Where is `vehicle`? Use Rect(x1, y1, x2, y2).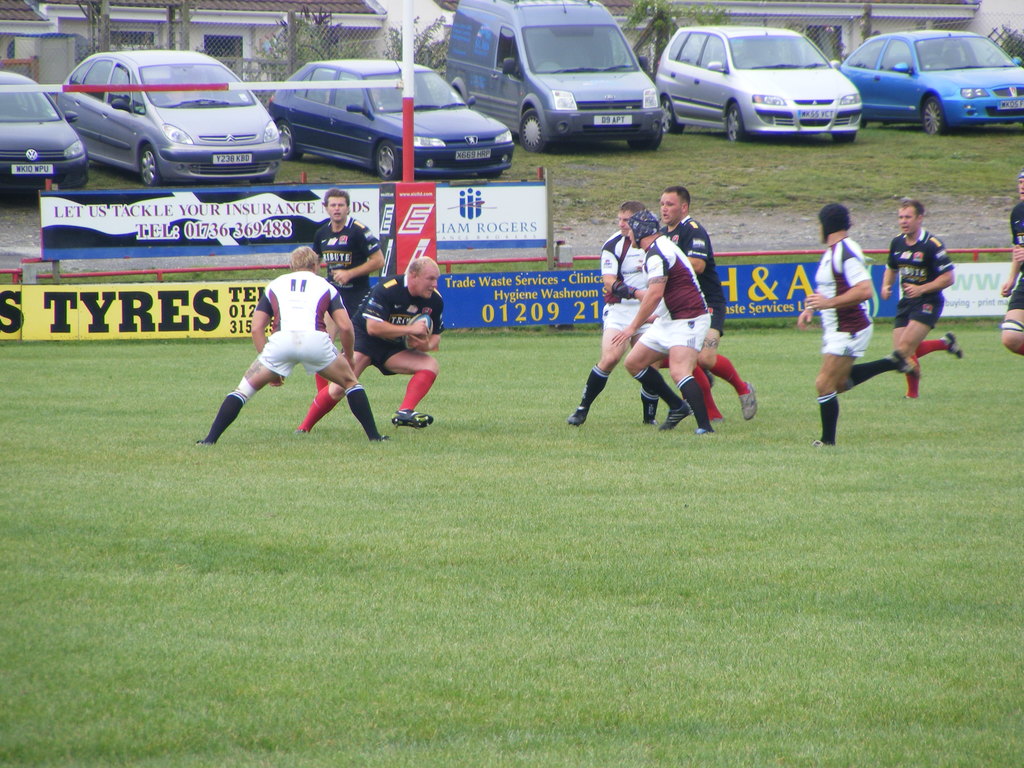
Rect(449, 0, 659, 150).
